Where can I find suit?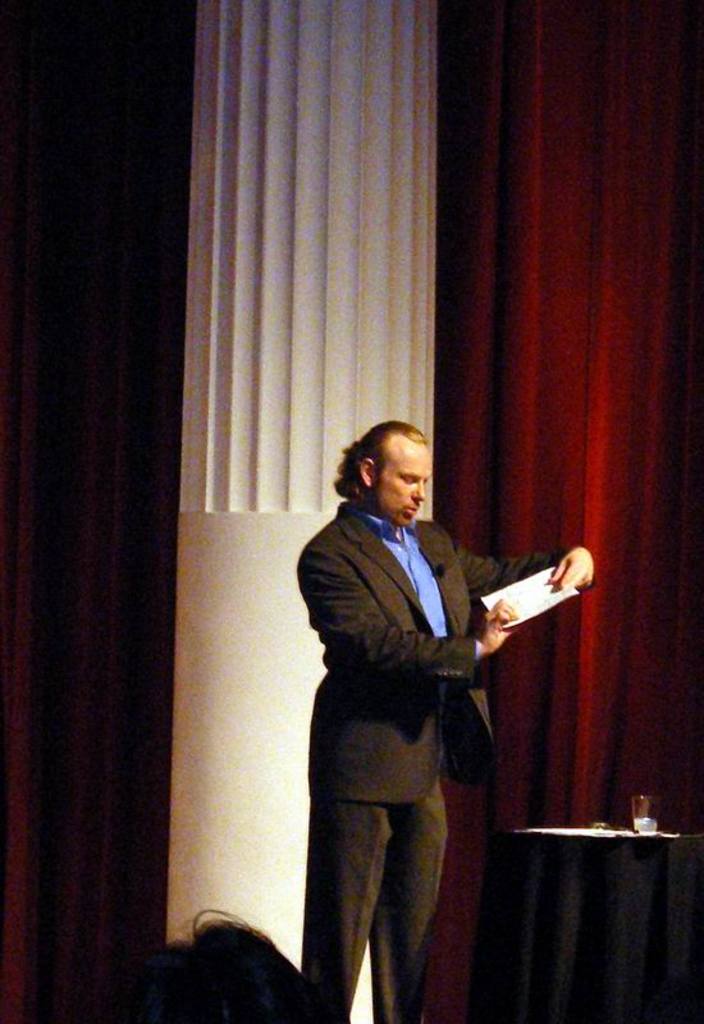
You can find it at 280:474:531:1023.
